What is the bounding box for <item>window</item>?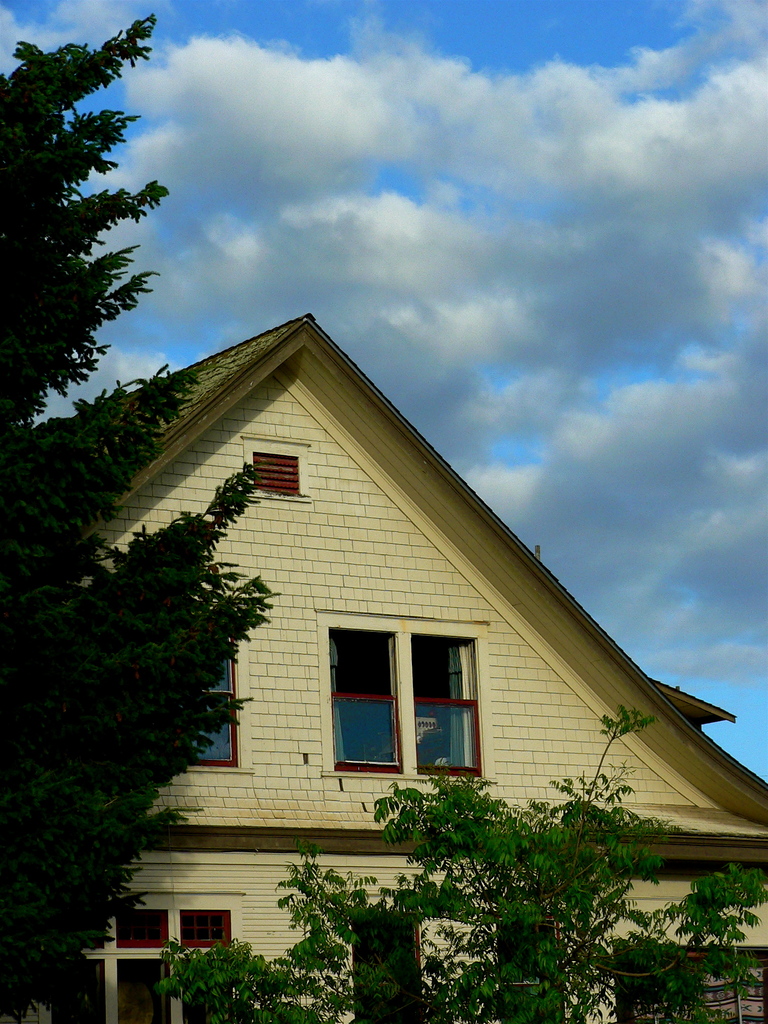
detection(329, 630, 403, 777).
